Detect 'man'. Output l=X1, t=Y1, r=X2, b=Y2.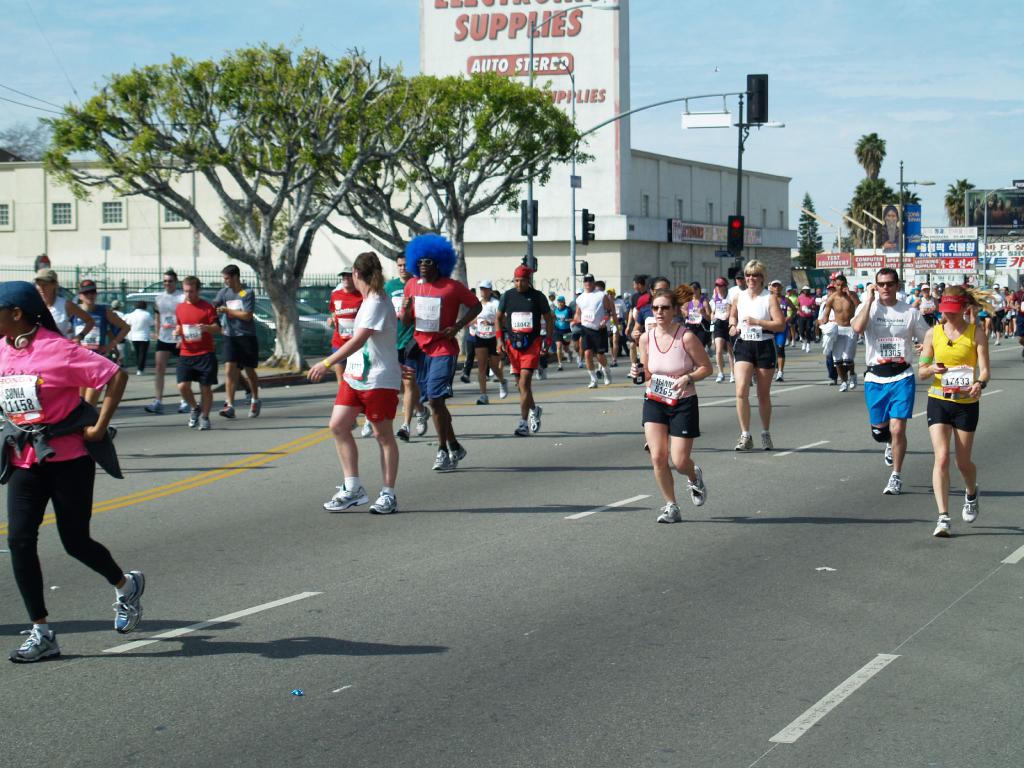
l=570, t=270, r=613, b=388.
